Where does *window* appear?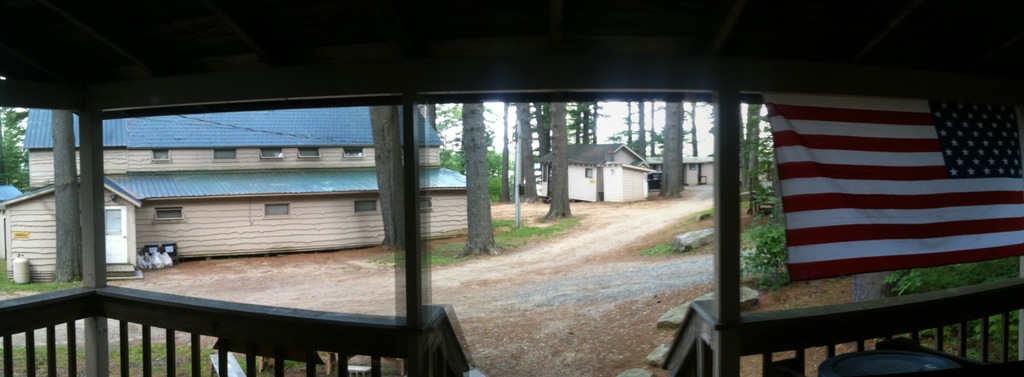
Appears at box=[155, 147, 173, 167].
